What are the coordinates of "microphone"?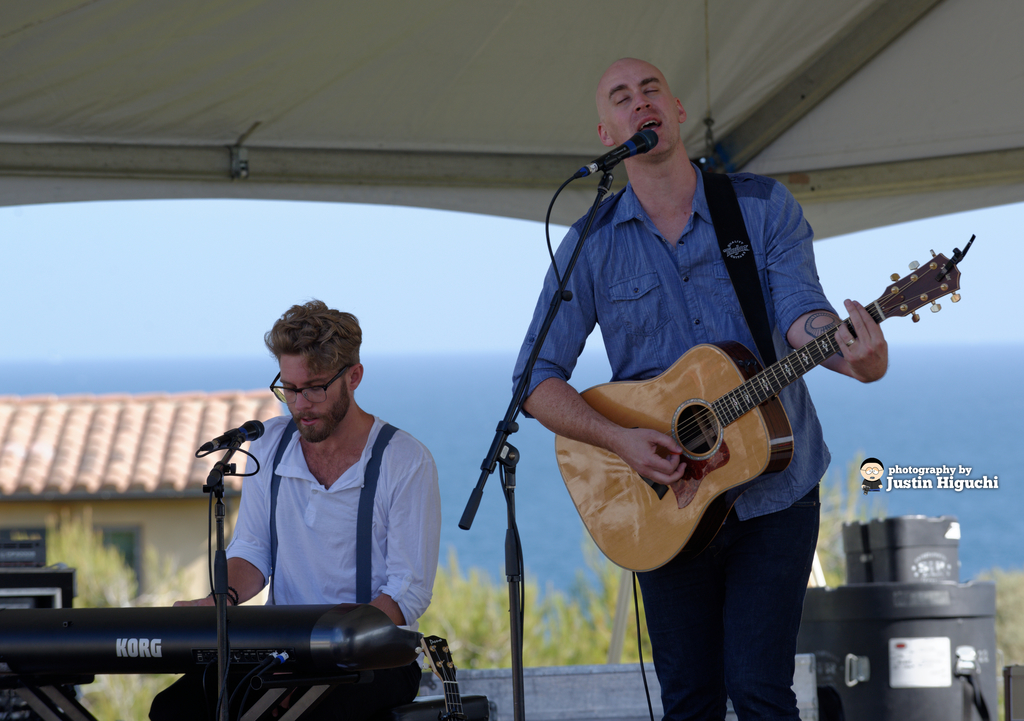
[x1=572, y1=129, x2=656, y2=184].
